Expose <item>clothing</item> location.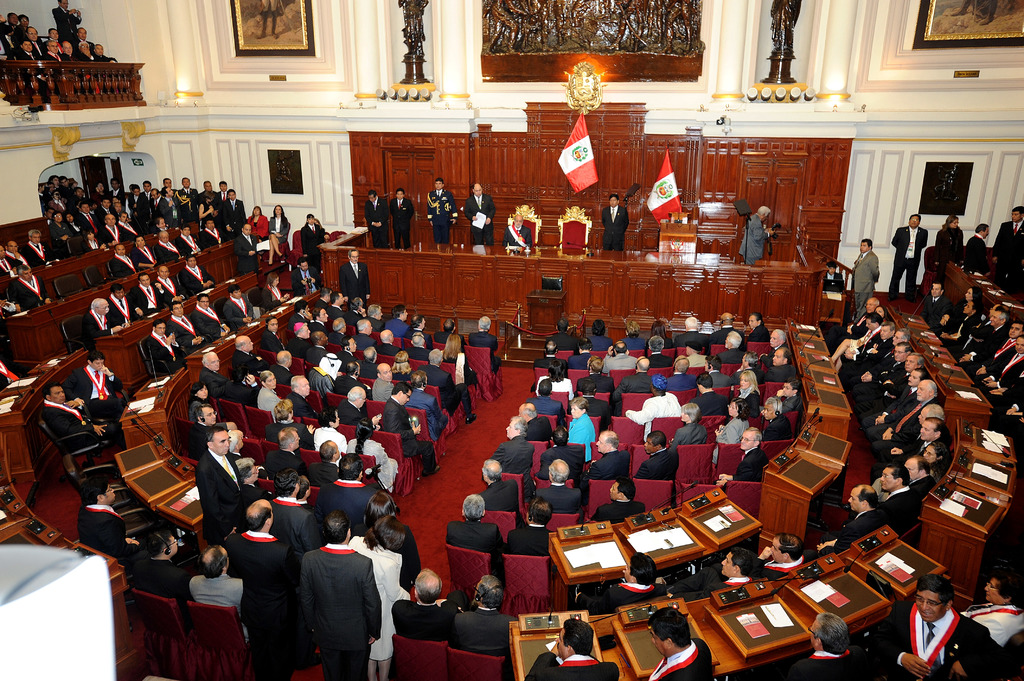
Exposed at 588, 497, 652, 519.
